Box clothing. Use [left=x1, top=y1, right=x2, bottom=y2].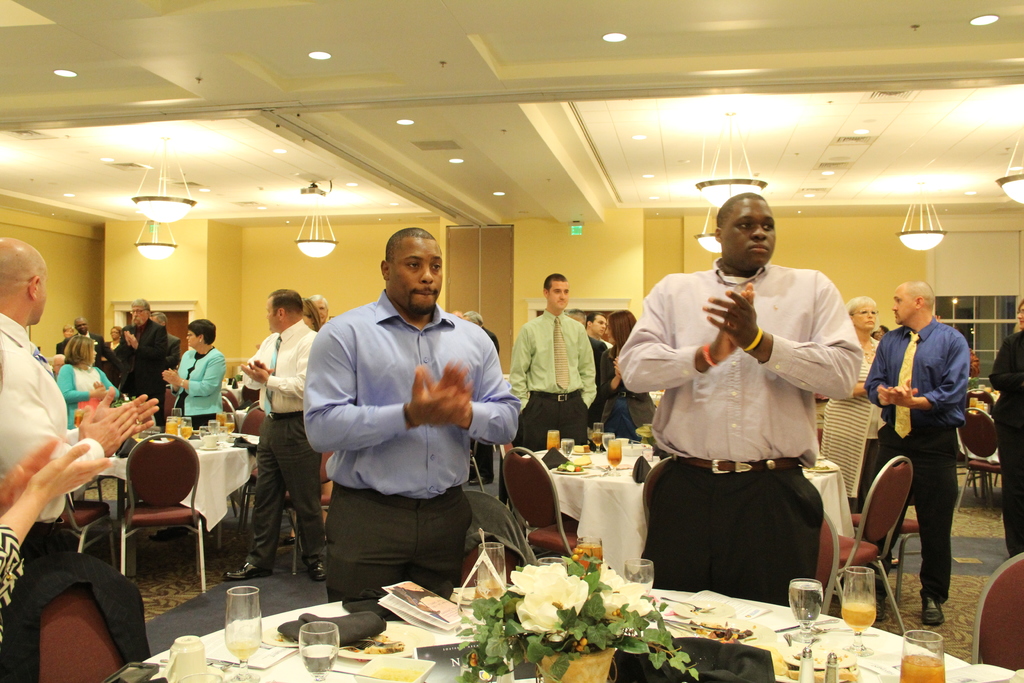
[left=586, top=334, right=620, bottom=362].
